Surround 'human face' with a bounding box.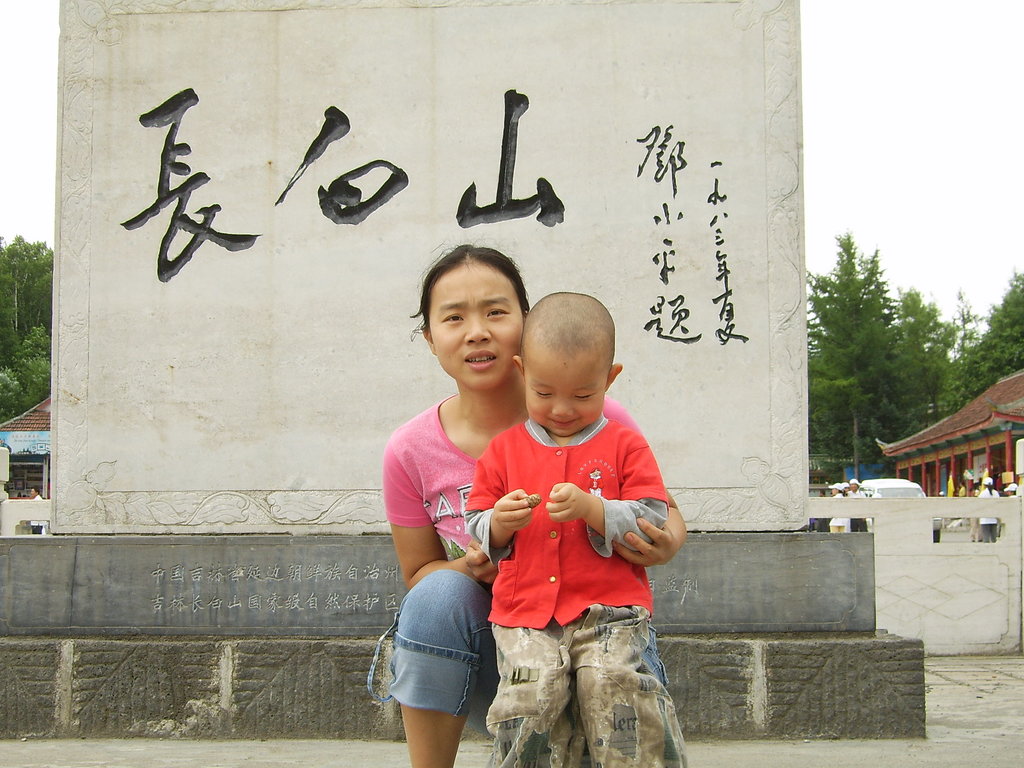
l=527, t=360, r=609, b=435.
